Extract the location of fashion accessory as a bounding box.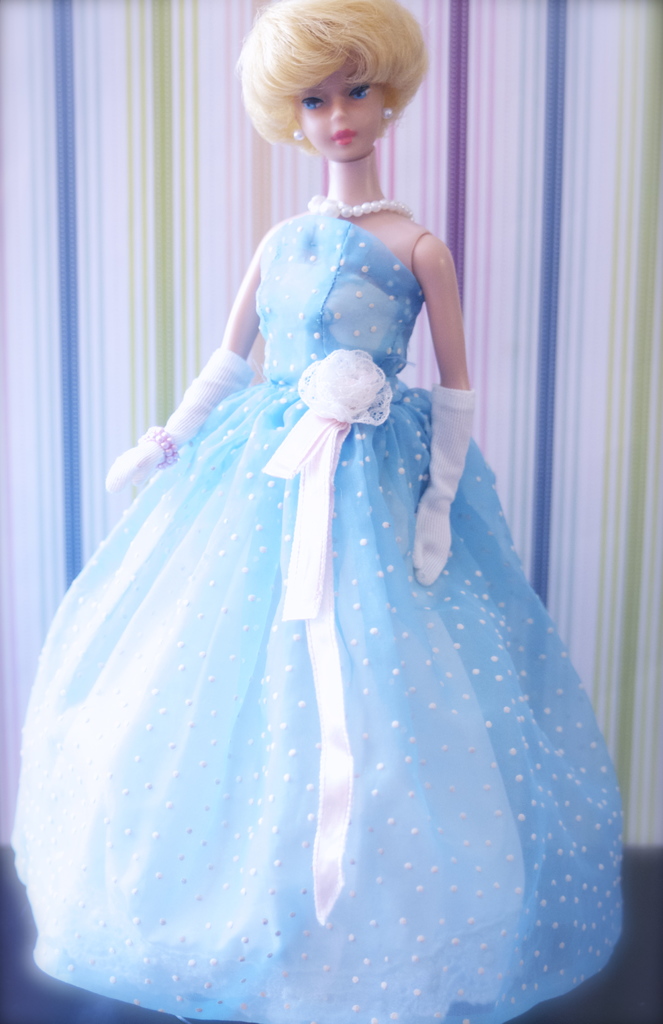
{"left": 380, "top": 108, "right": 400, "bottom": 124}.
